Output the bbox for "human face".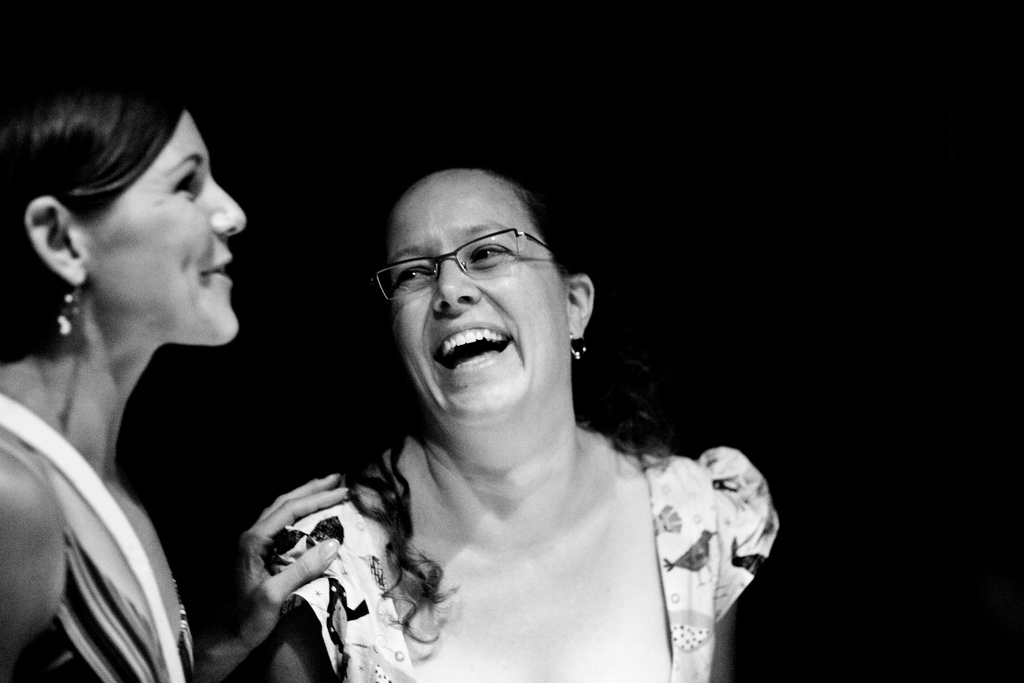
<bbox>81, 113, 243, 345</bbox>.
